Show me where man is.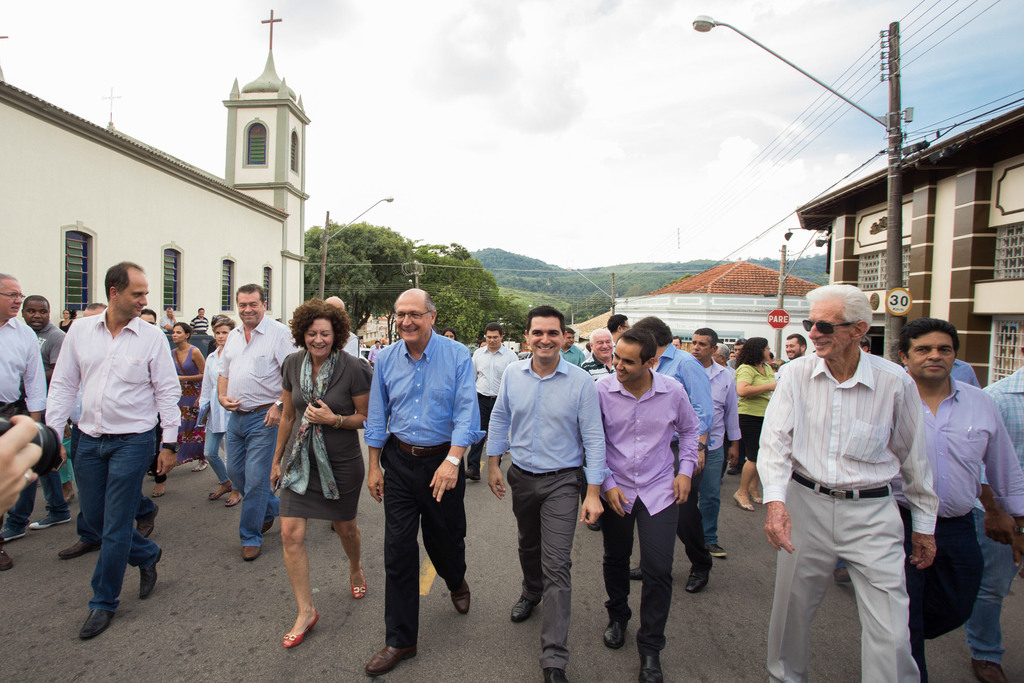
man is at rect(758, 284, 927, 682).
